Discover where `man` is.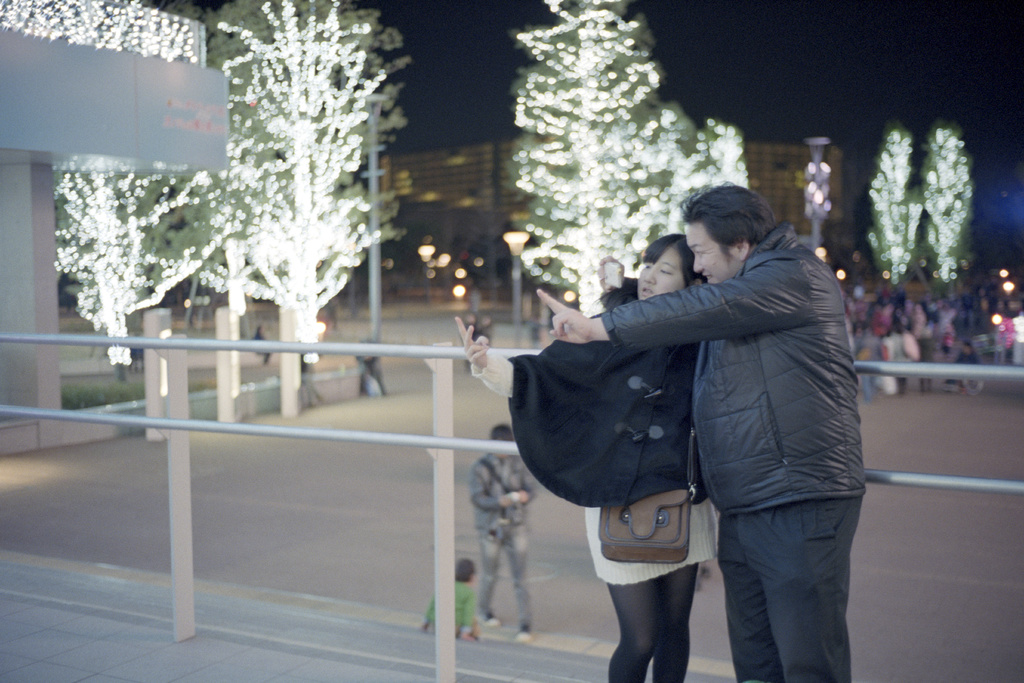
Discovered at bbox=[536, 183, 867, 682].
